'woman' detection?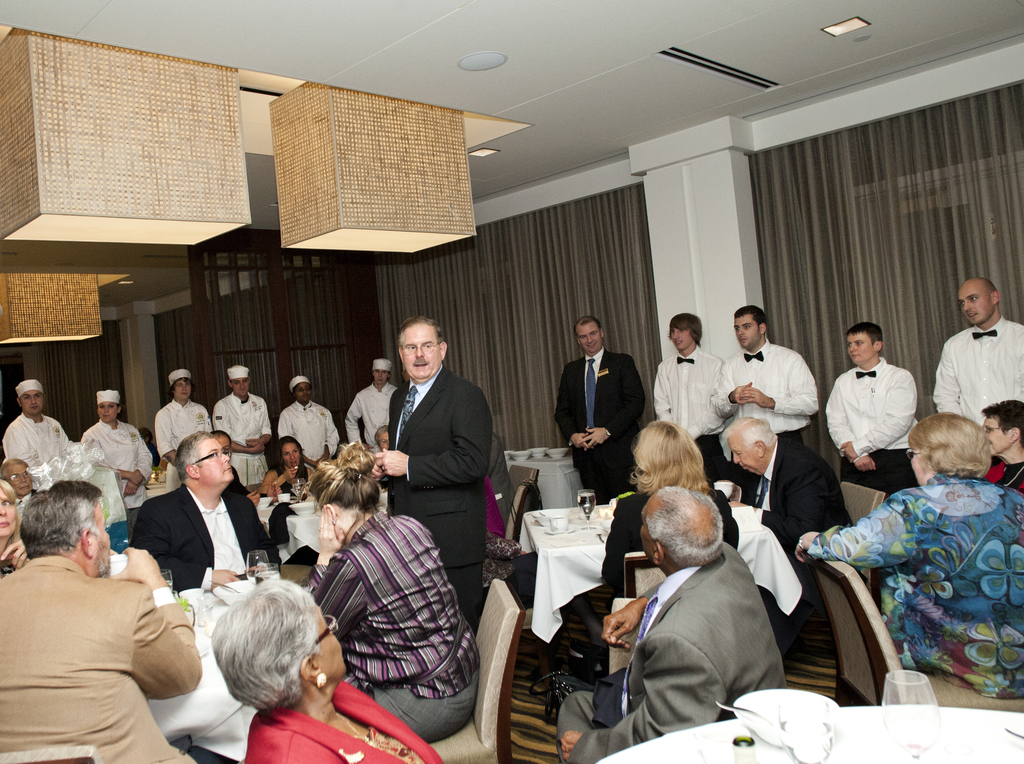
Rect(797, 413, 1023, 711)
